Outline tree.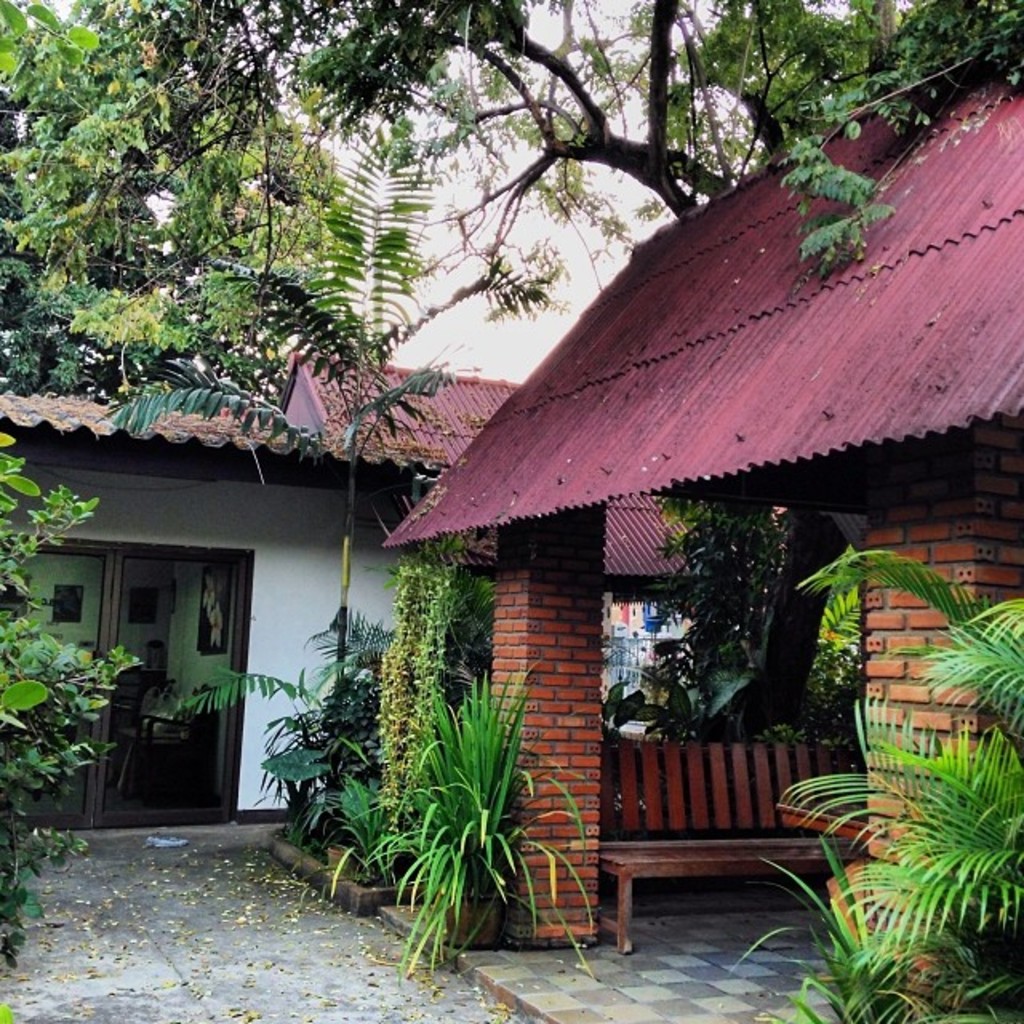
Outline: 29/0/1022/285.
